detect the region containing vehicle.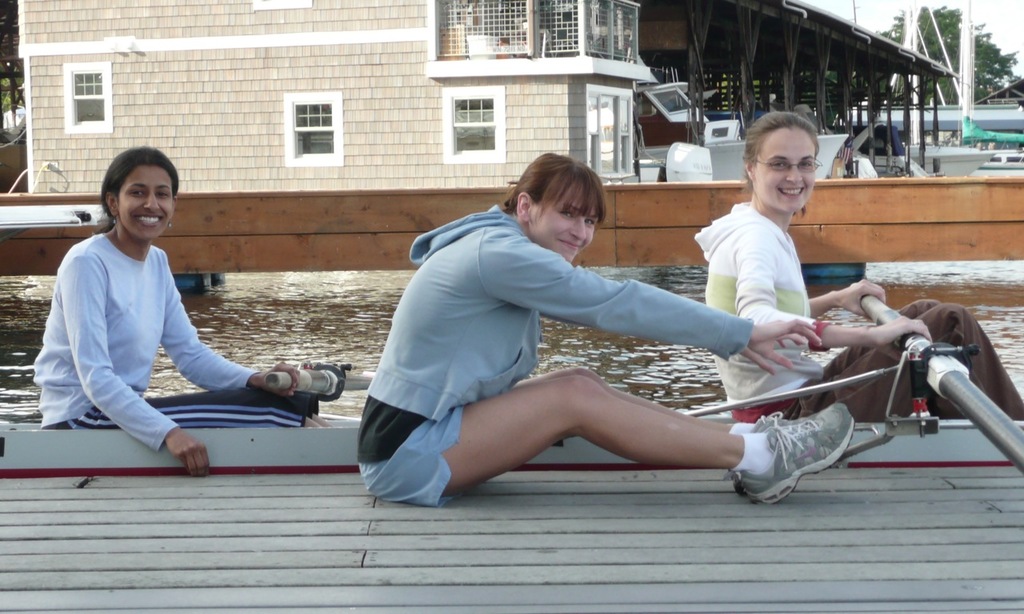
<region>0, 275, 1023, 613</region>.
